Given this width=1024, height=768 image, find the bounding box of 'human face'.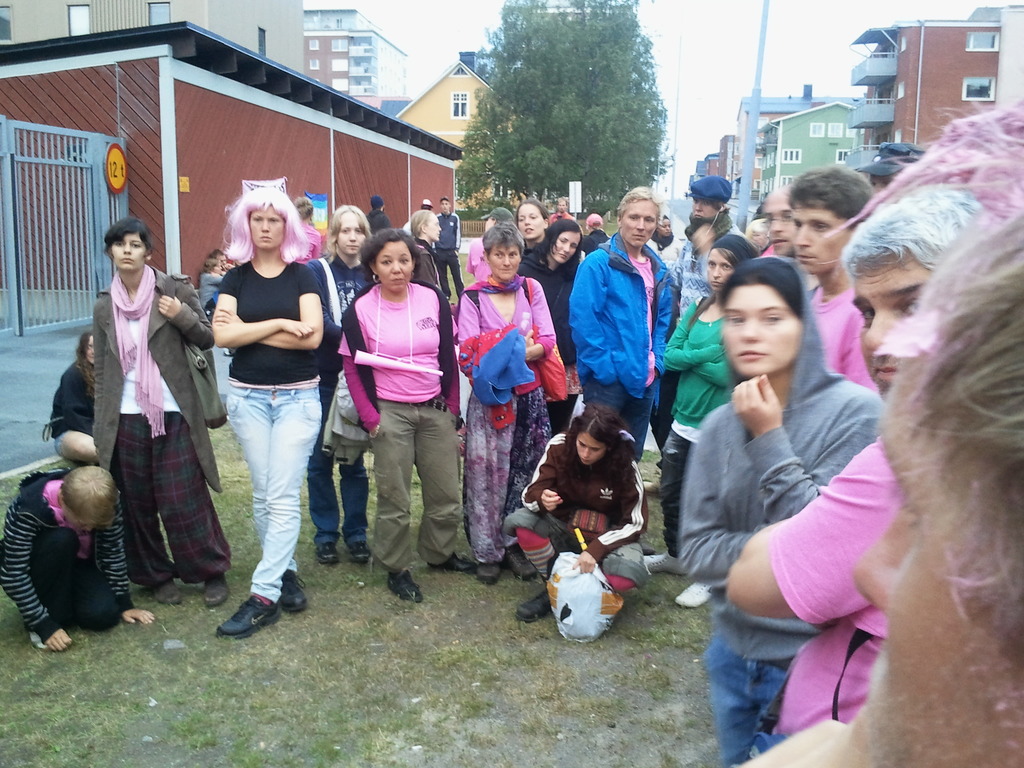
(x1=656, y1=219, x2=673, y2=237).
